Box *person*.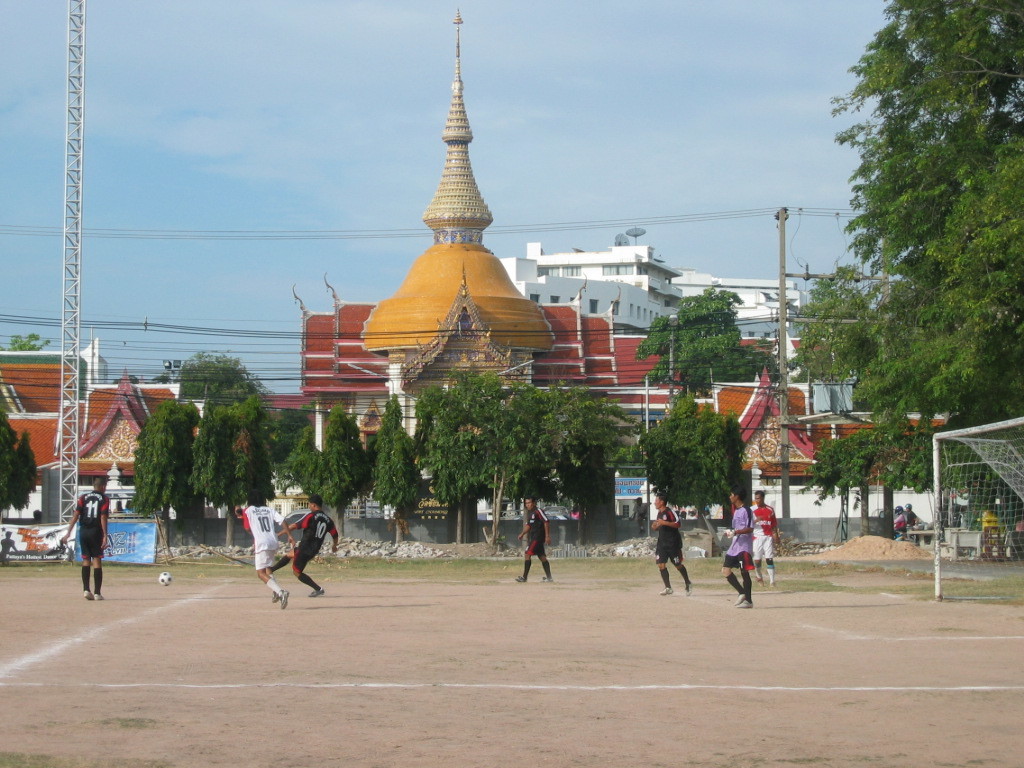
left=889, top=503, right=905, bottom=540.
